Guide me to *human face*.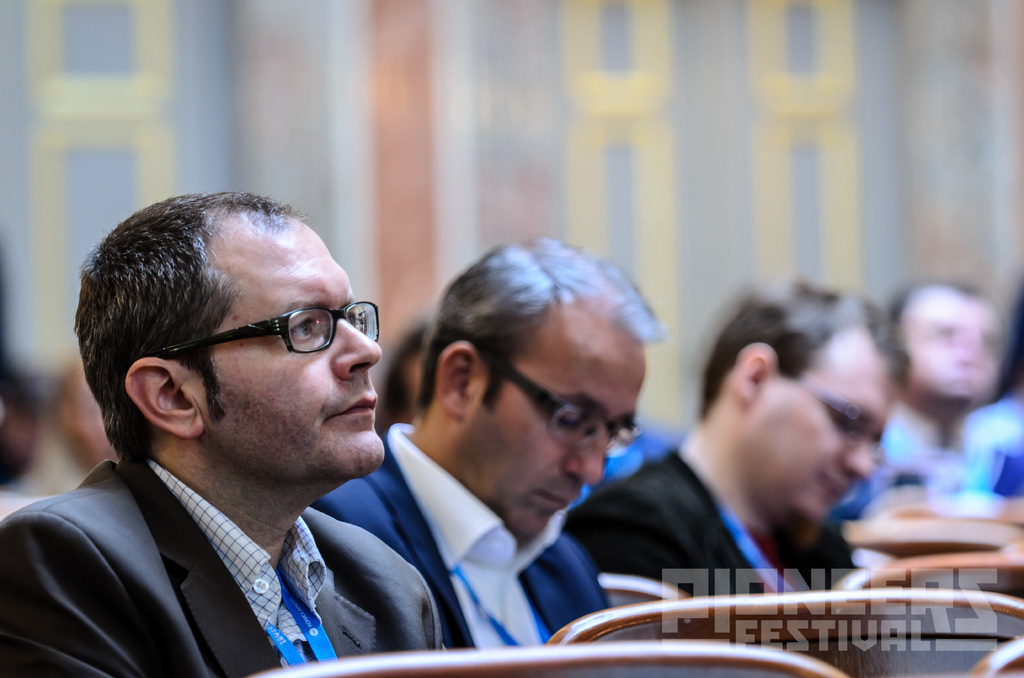
Guidance: (194, 216, 385, 480).
